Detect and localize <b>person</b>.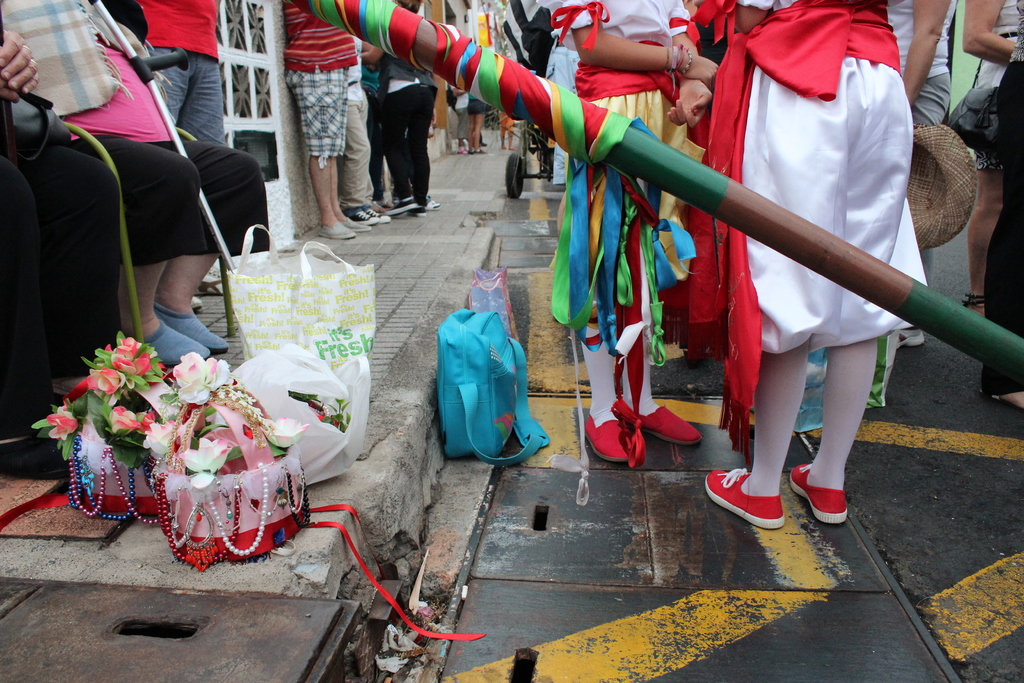
Localized at select_region(340, 37, 388, 223).
